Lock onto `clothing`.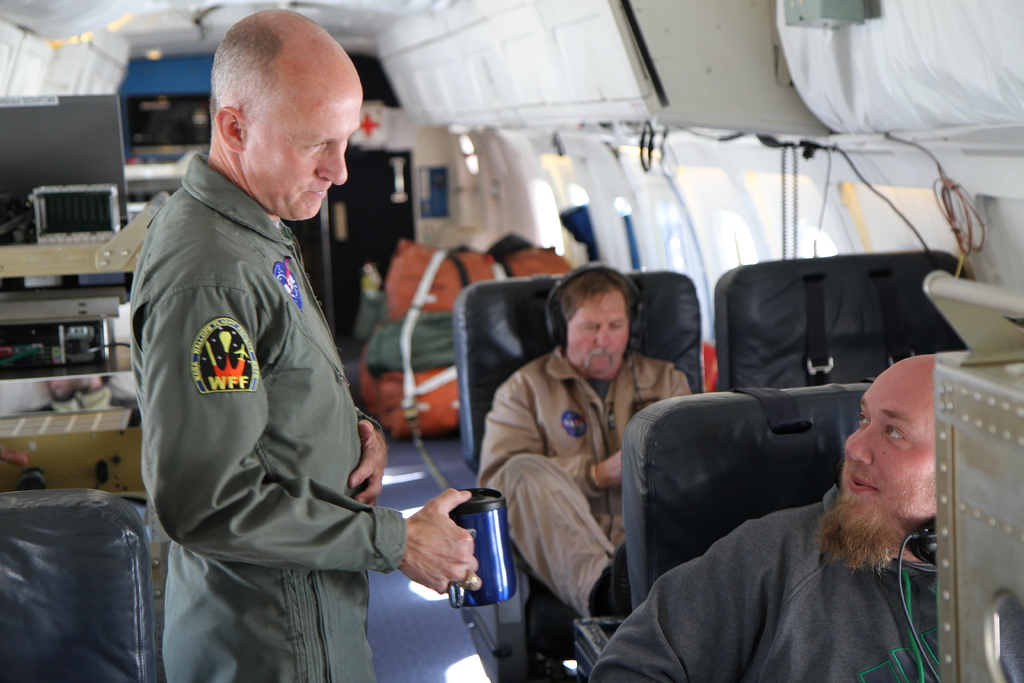
Locked: x1=592 y1=481 x2=940 y2=682.
